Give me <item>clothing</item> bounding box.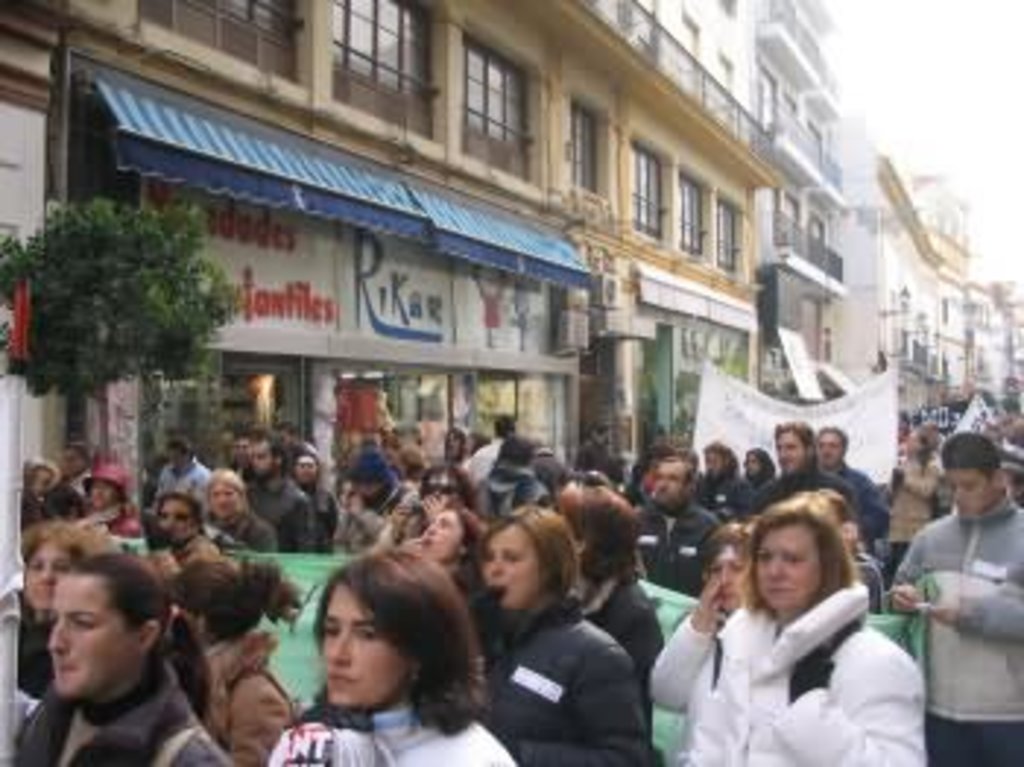
locate(641, 492, 714, 588).
